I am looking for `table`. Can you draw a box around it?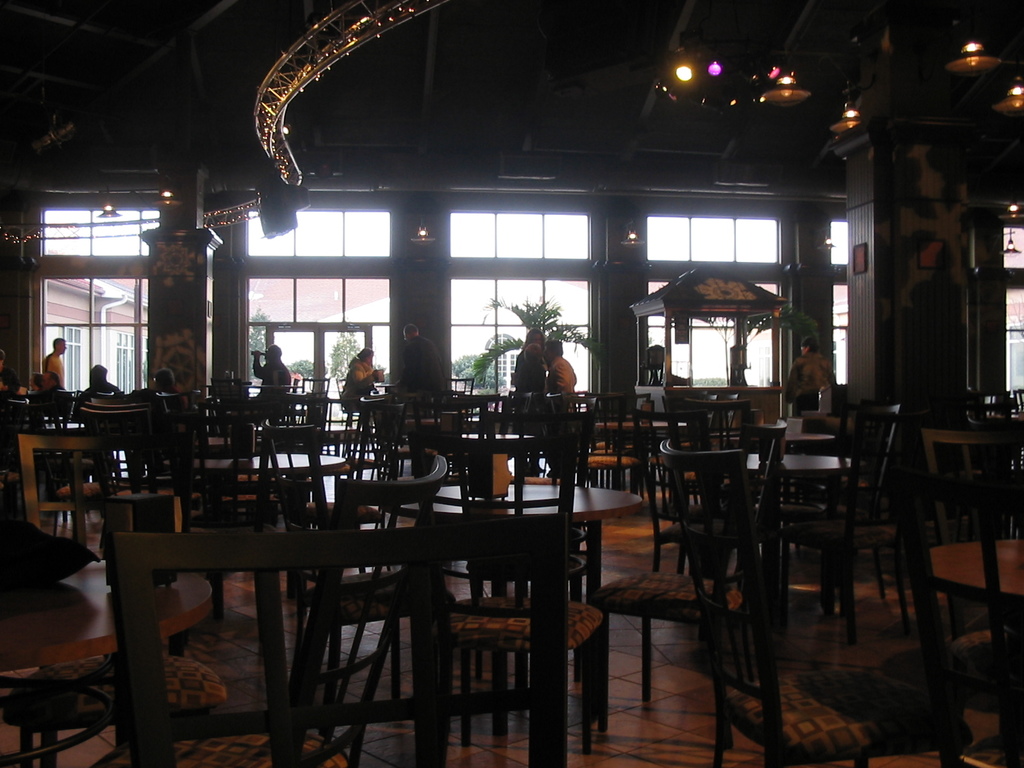
Sure, the bounding box is rect(379, 468, 645, 749).
